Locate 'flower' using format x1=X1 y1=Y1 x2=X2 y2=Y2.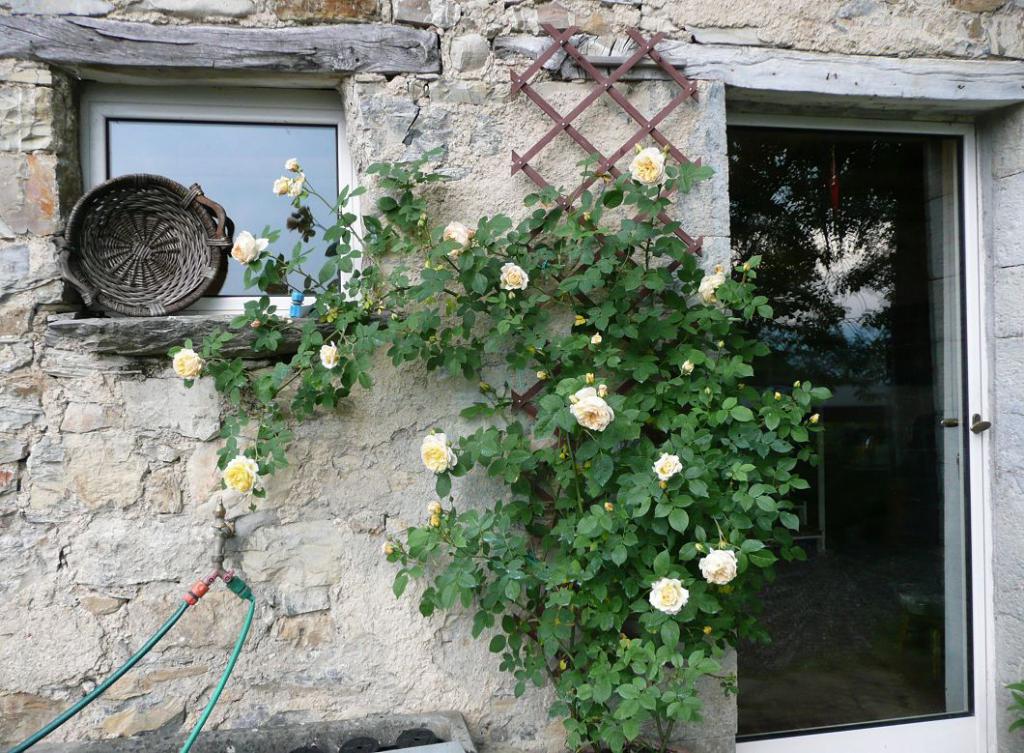
x1=383 y1=539 x2=394 y2=553.
